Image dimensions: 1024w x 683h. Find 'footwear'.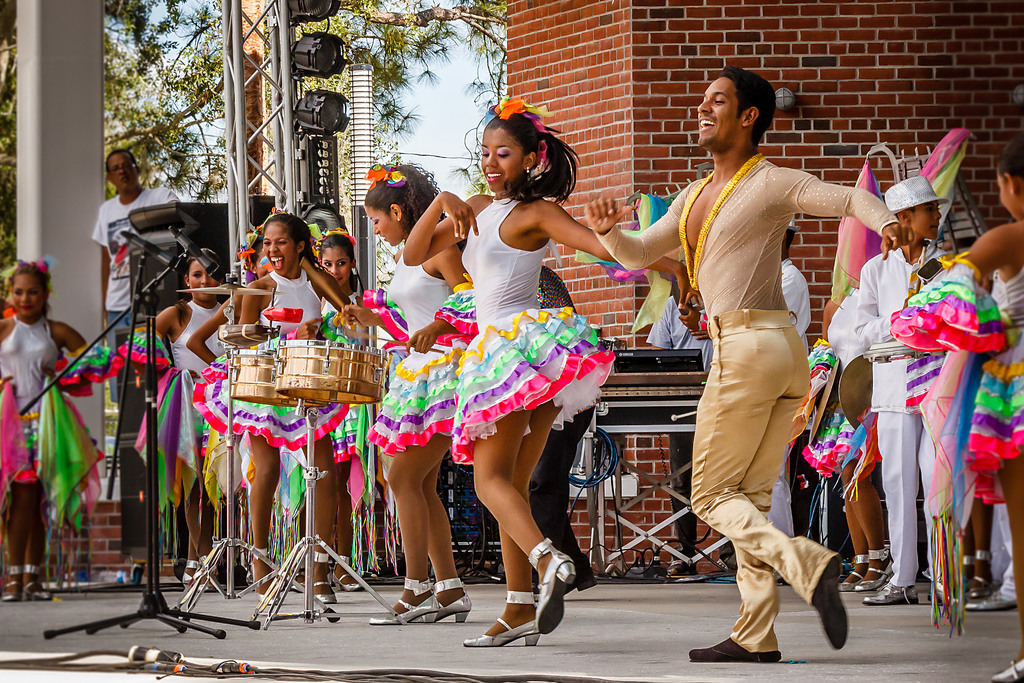
(x1=808, y1=557, x2=849, y2=656).
